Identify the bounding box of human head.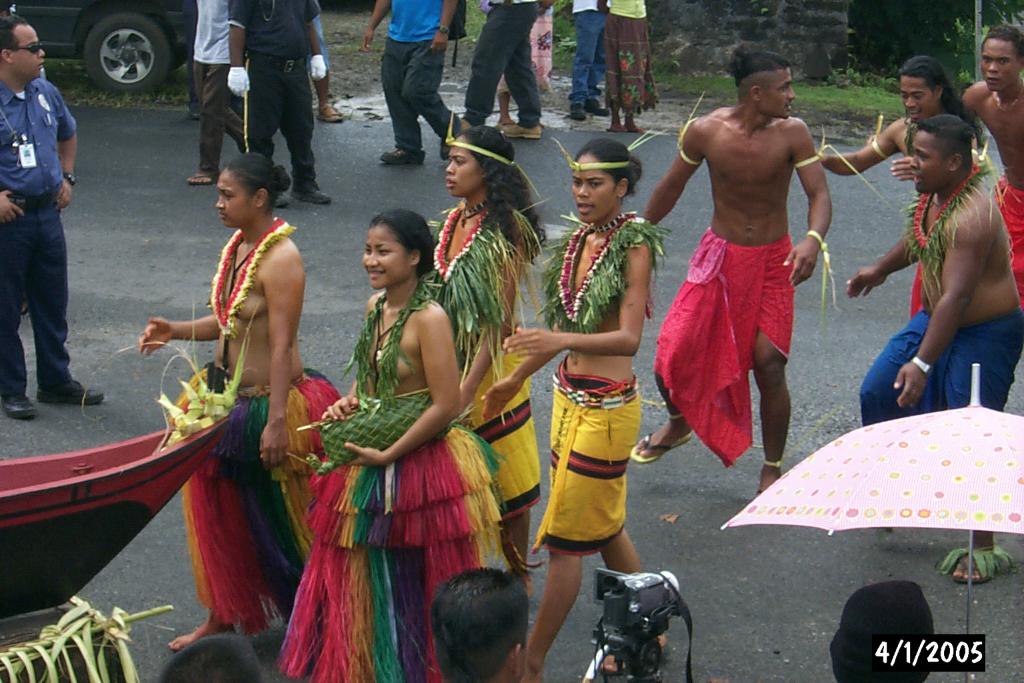
box(152, 634, 261, 682).
